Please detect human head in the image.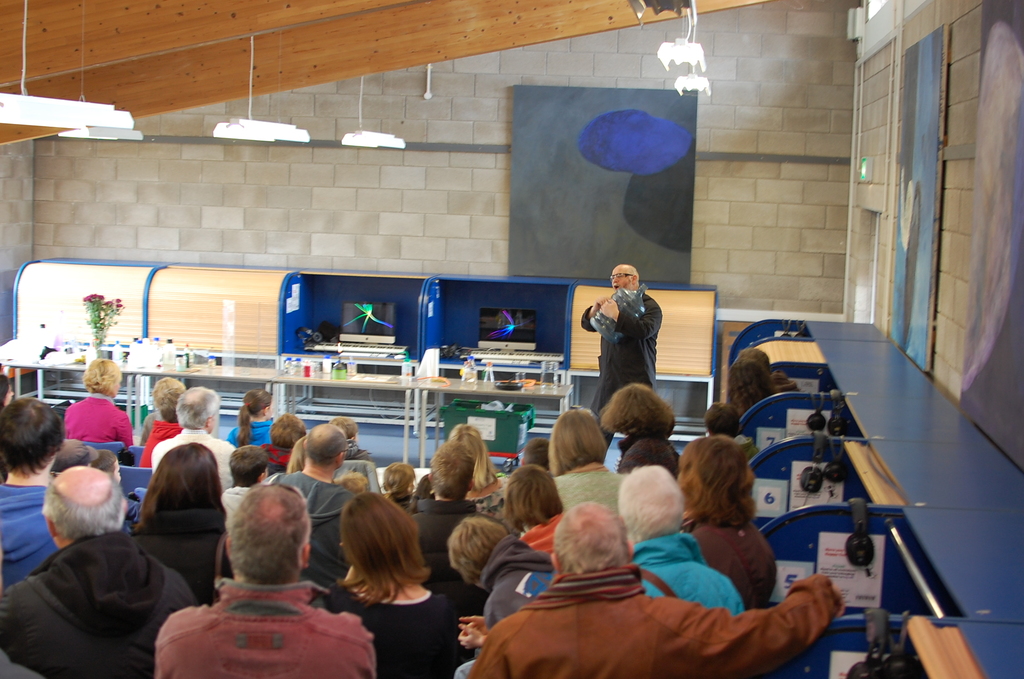
region(0, 397, 62, 479).
